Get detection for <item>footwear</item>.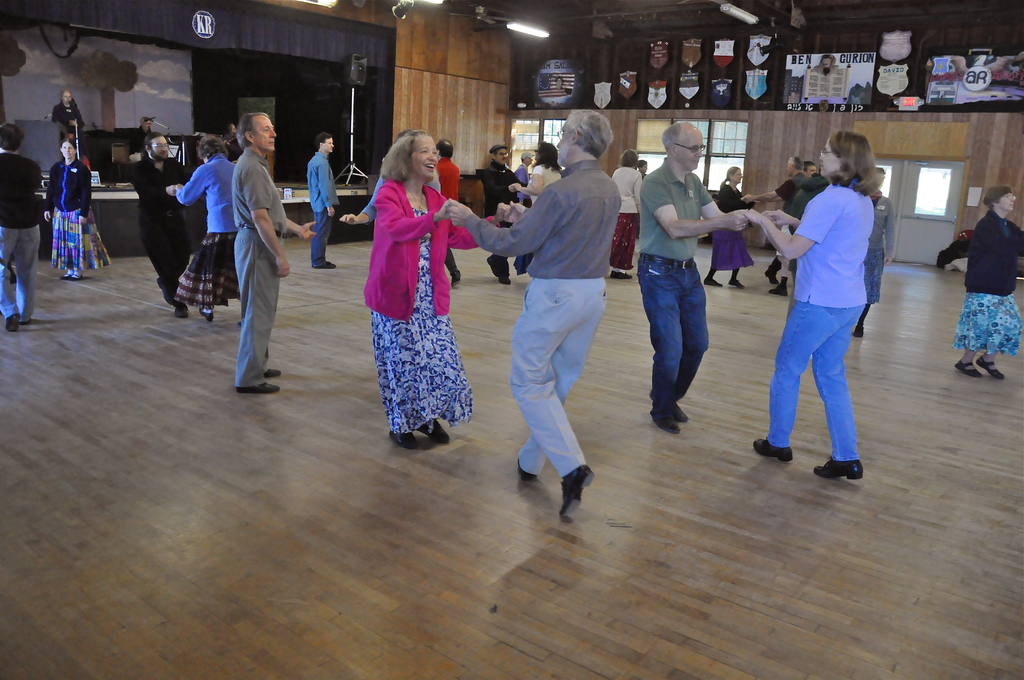
Detection: x1=415, y1=421, x2=454, y2=445.
